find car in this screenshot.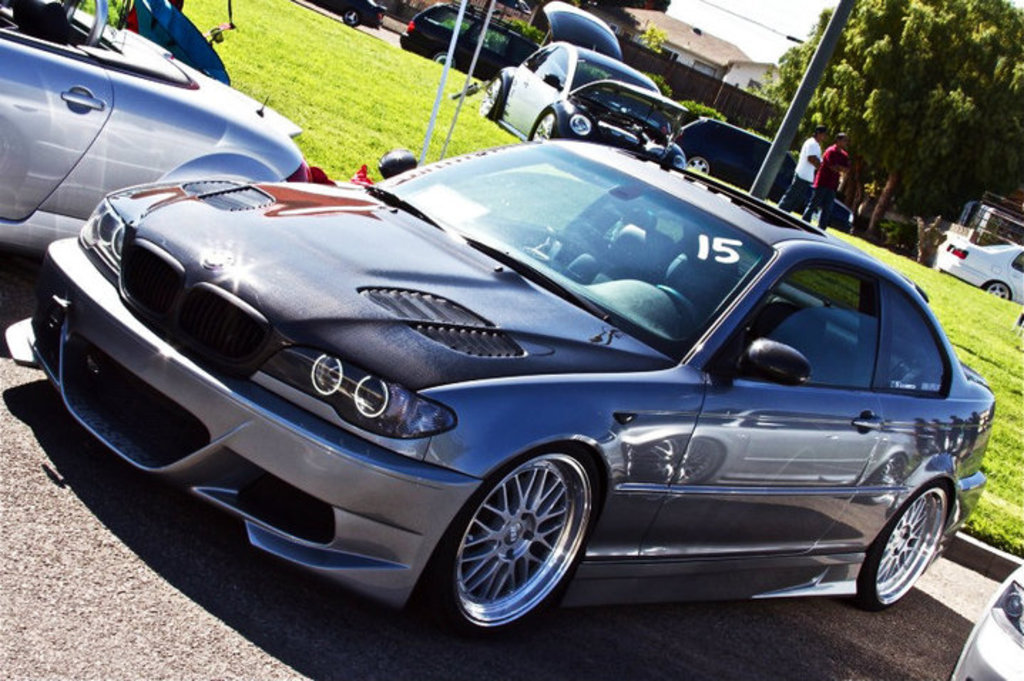
The bounding box for car is pyautogui.locateOnScreen(484, 0, 678, 167).
